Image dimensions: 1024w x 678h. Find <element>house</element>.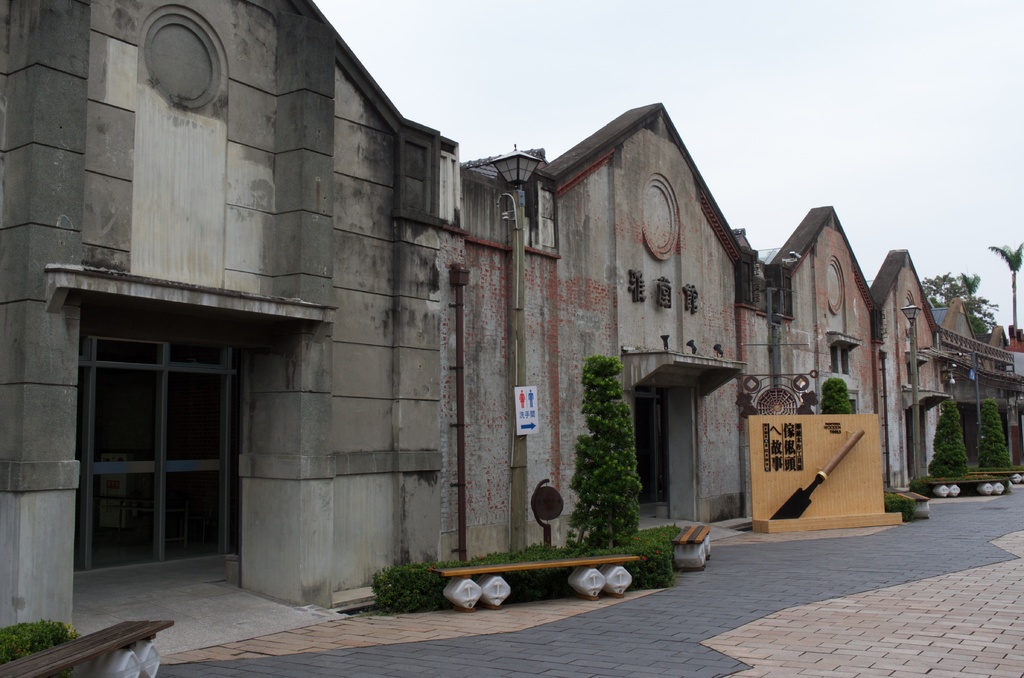
locate(0, 0, 451, 674).
